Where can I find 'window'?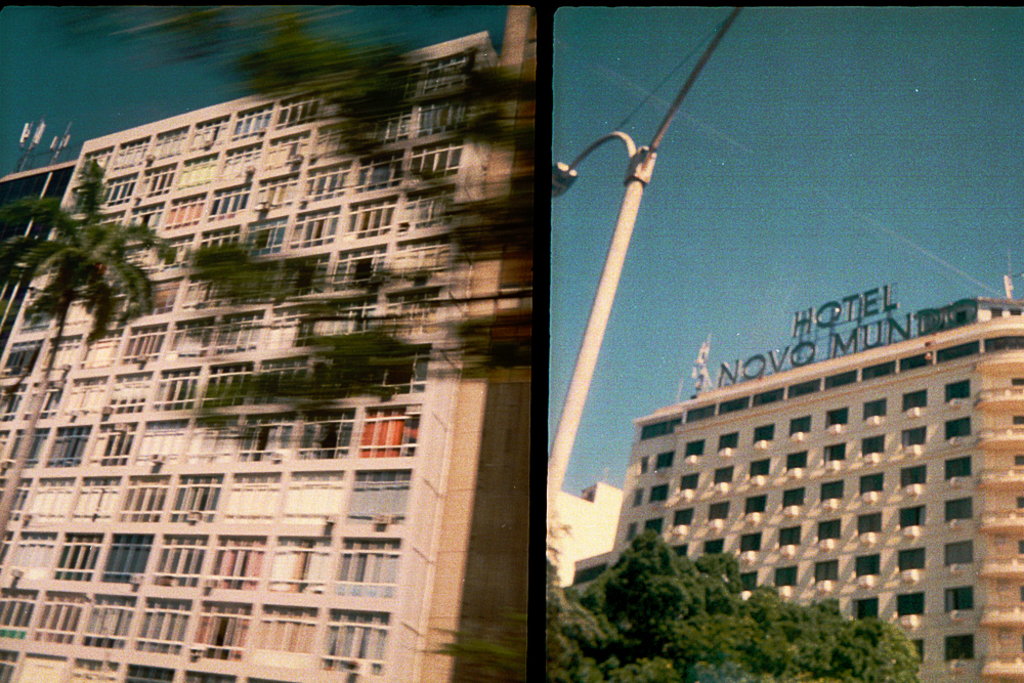
You can find it at {"left": 785, "top": 450, "right": 808, "bottom": 469}.
